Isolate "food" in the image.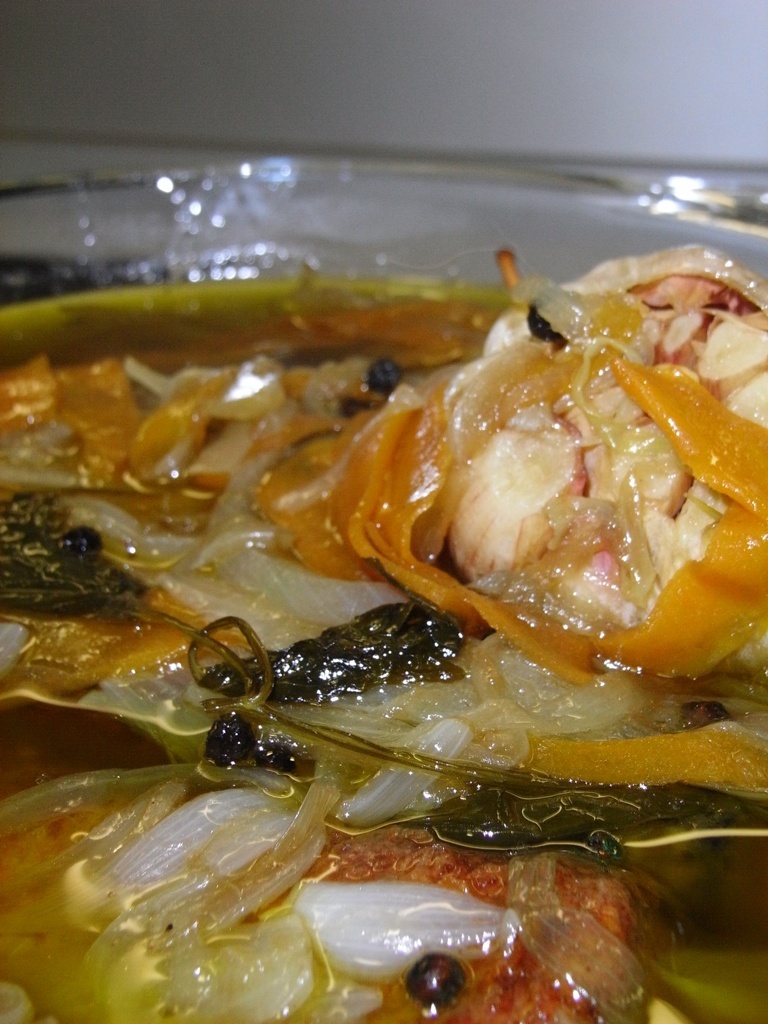
Isolated region: BBox(18, 129, 759, 1021).
